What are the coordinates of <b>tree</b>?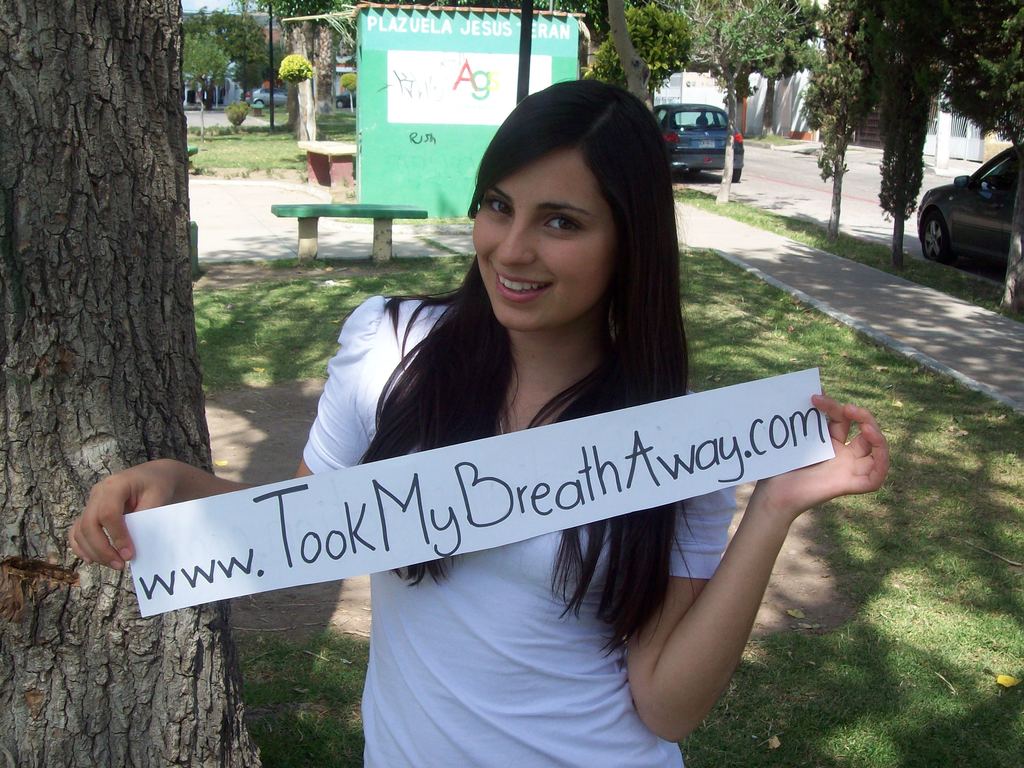
859/0/950/261.
